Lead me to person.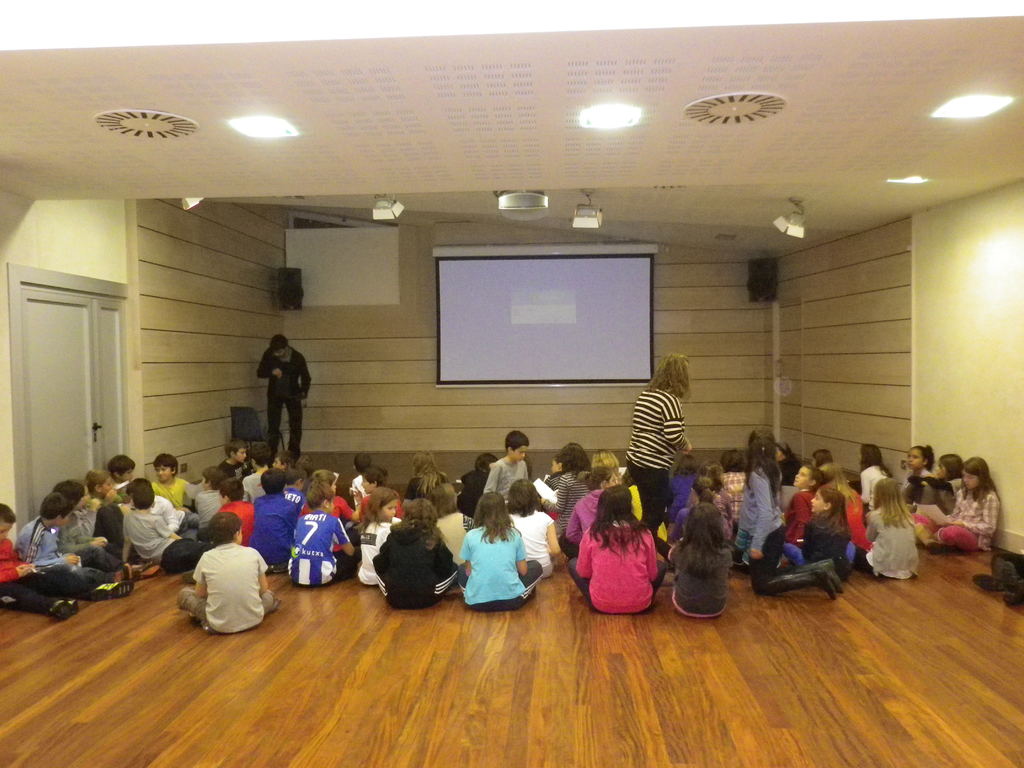
Lead to 241, 437, 278, 504.
